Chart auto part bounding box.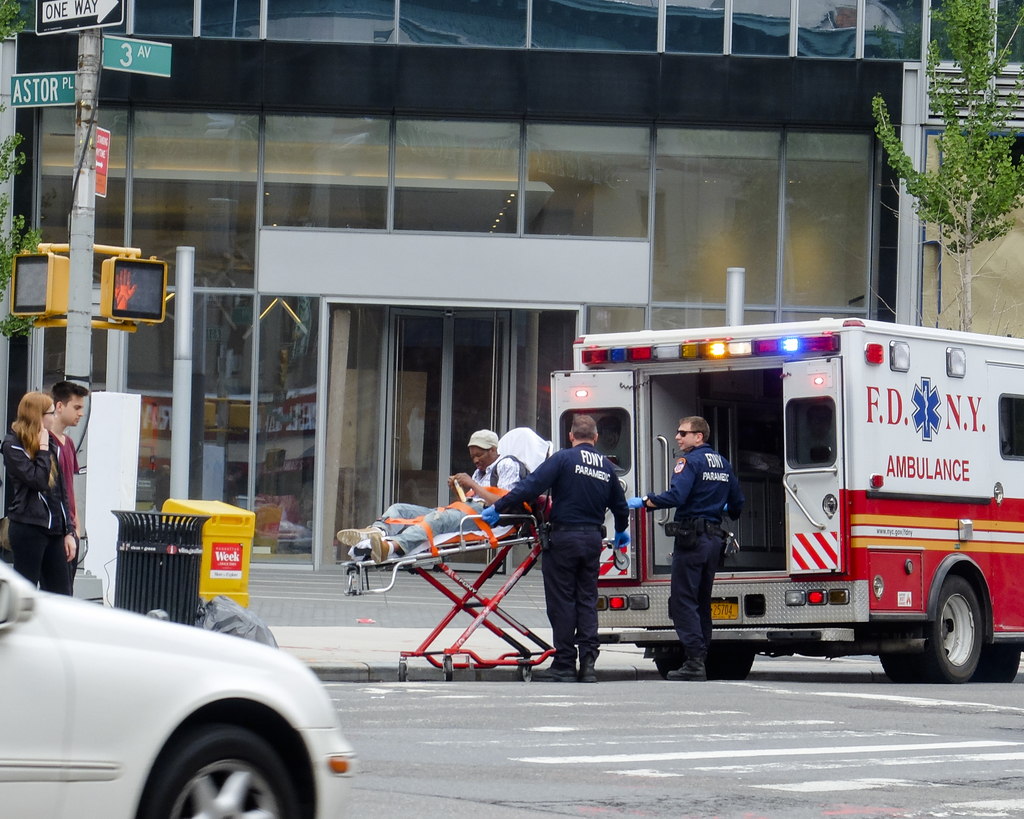
Charted: bbox(139, 729, 301, 818).
